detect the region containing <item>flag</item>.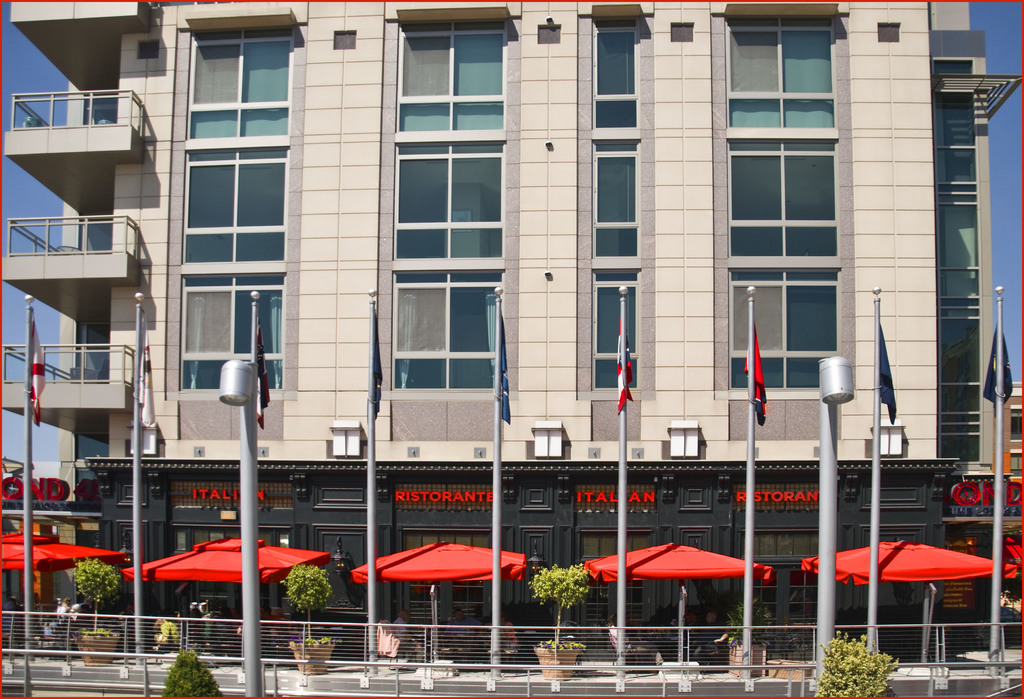
l=874, t=318, r=899, b=427.
